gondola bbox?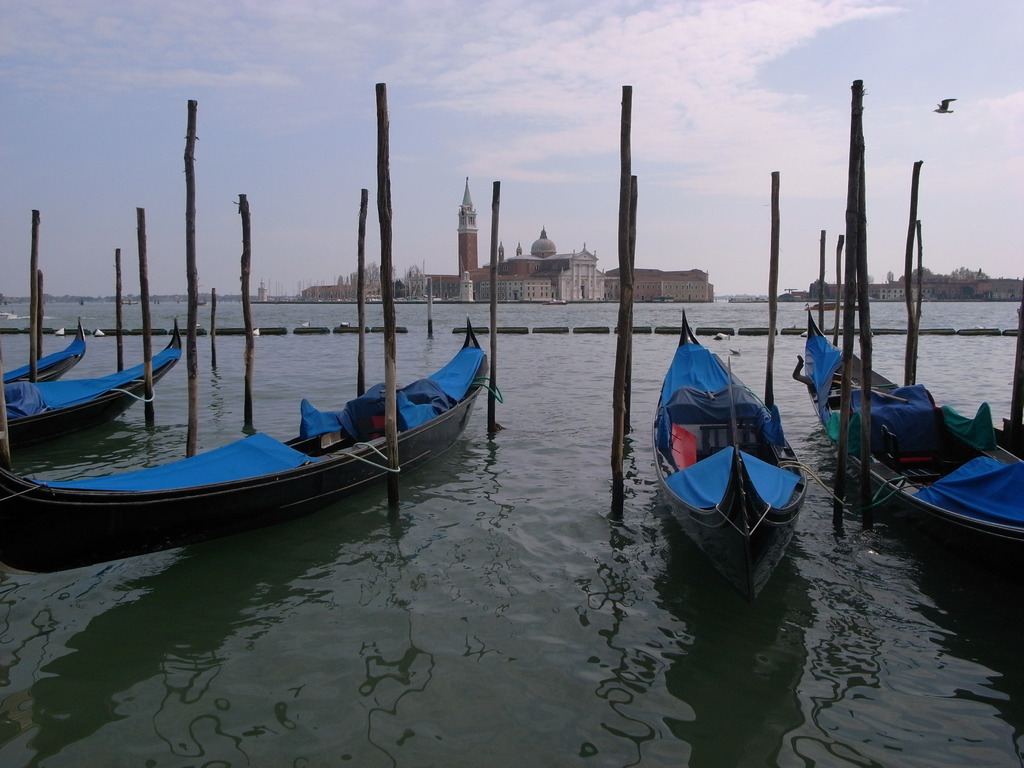
<box>2,307,190,466</box>
